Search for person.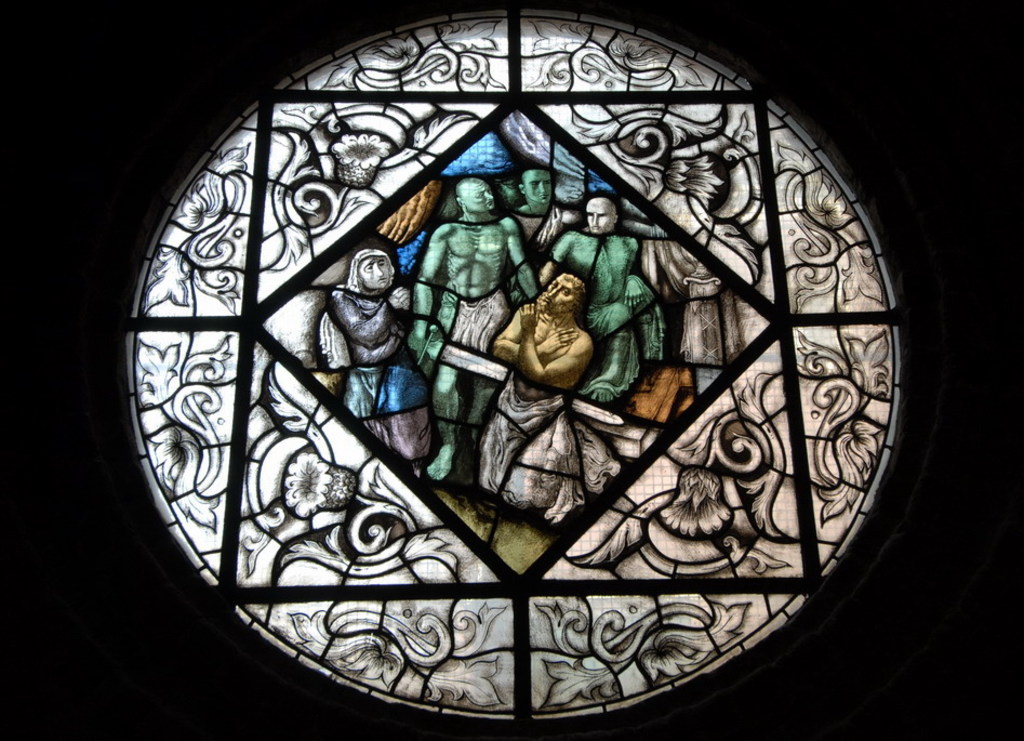
Found at detection(557, 193, 649, 384).
